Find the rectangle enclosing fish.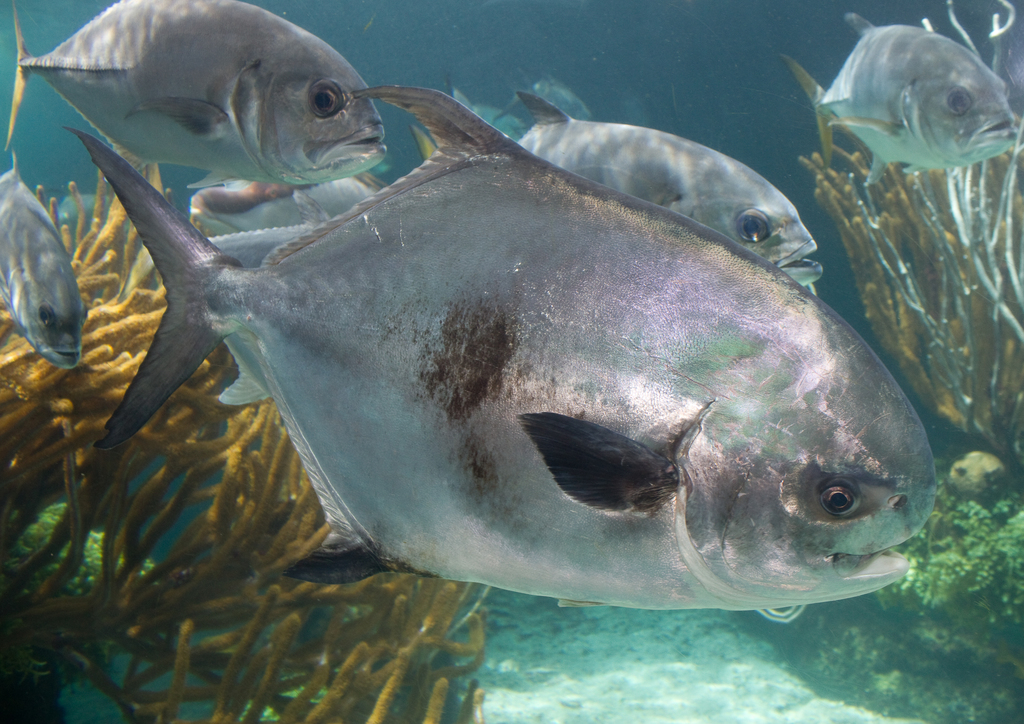
crop(5, 3, 391, 181).
